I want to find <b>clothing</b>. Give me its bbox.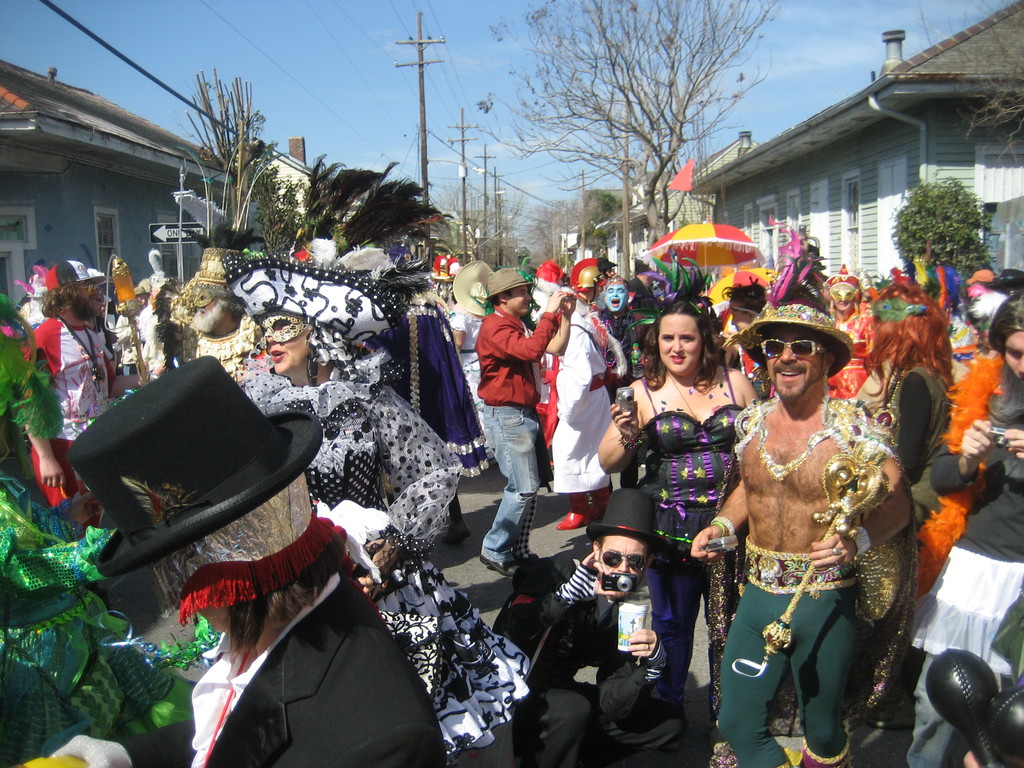
bbox=[479, 307, 557, 410].
